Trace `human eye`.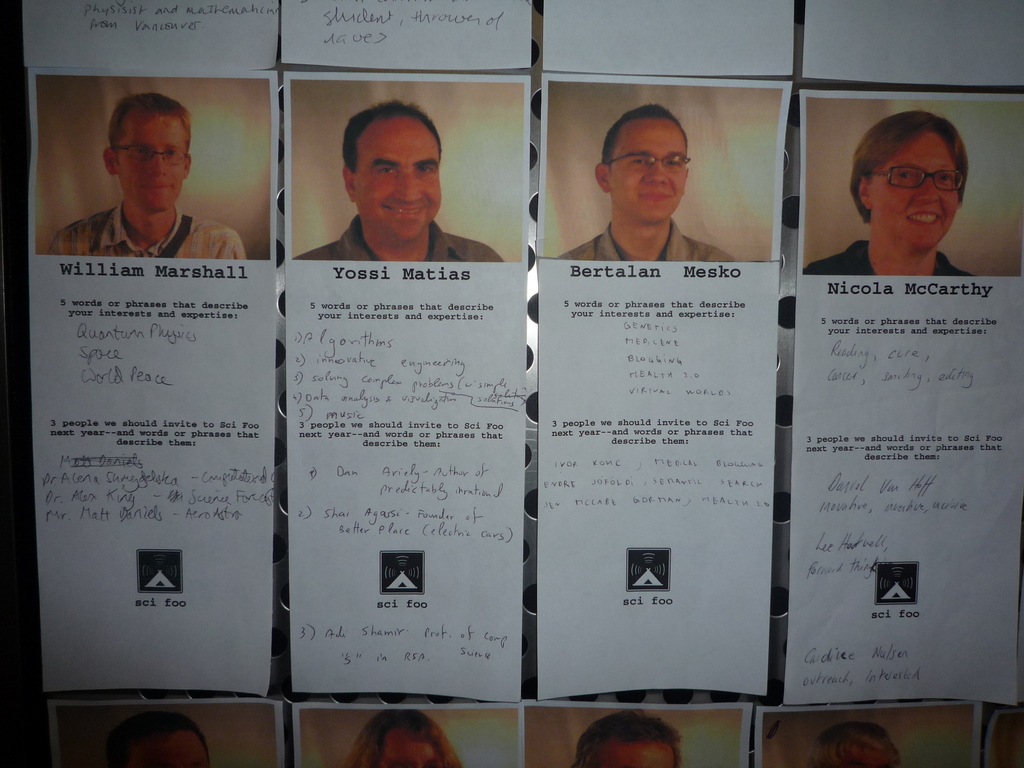
Traced to 630:156:645:170.
